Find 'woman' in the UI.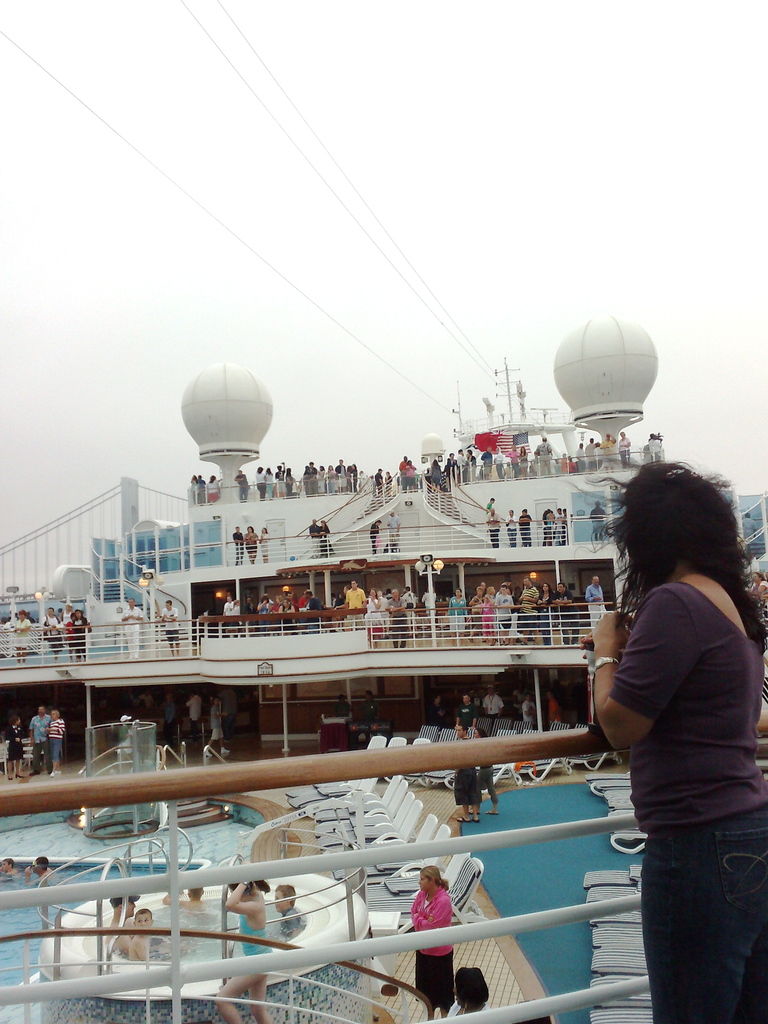
UI element at 188/471/200/506.
